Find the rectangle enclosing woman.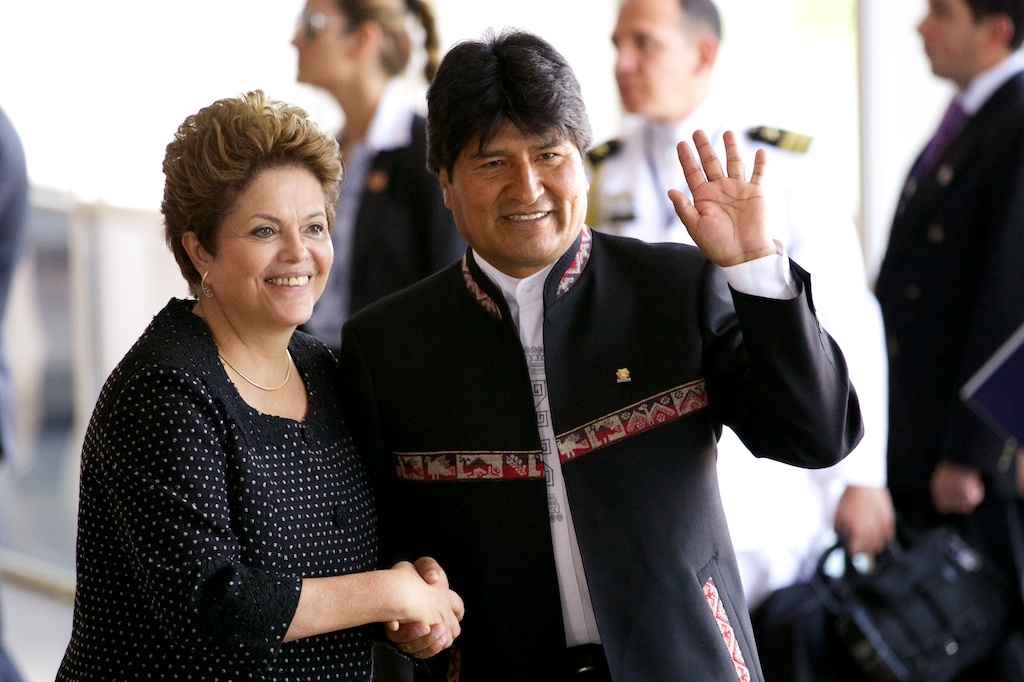
{"left": 291, "top": 0, "right": 469, "bottom": 347}.
